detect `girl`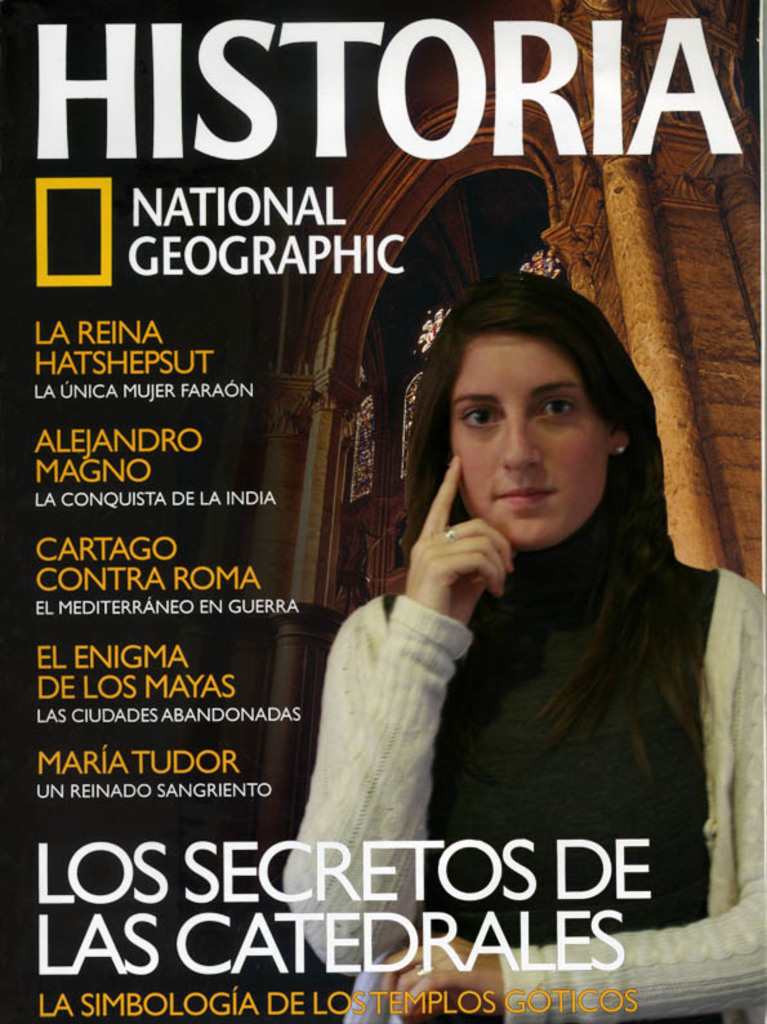
280 268 766 1023
